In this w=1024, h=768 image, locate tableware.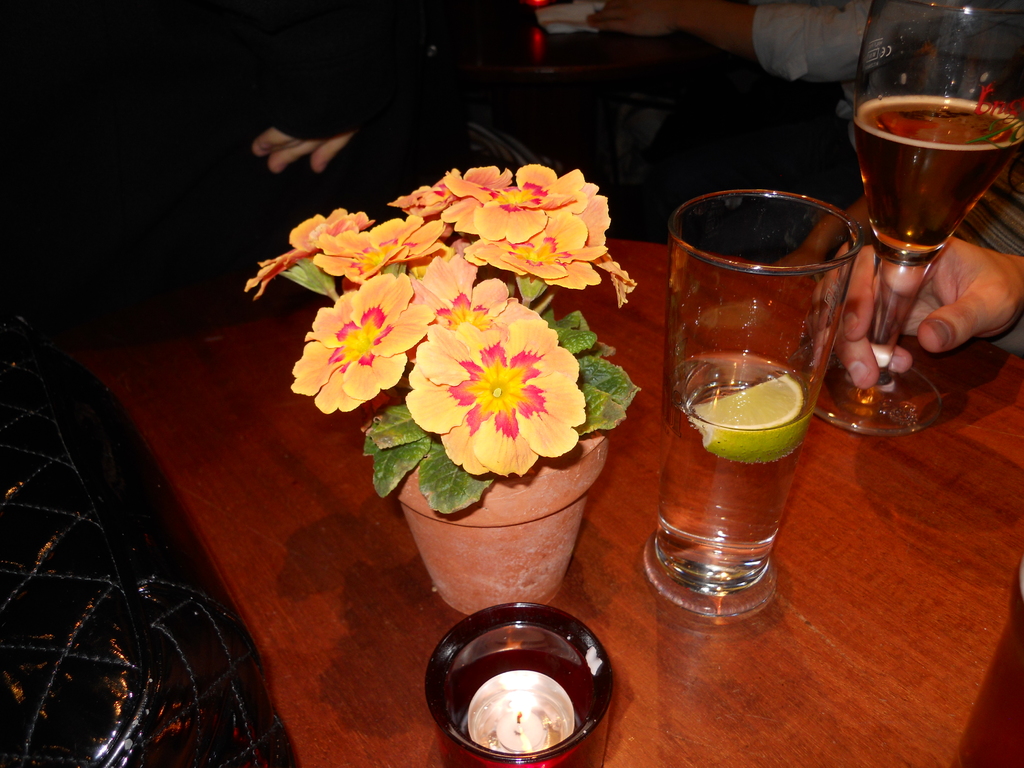
Bounding box: bbox=[655, 196, 853, 607].
